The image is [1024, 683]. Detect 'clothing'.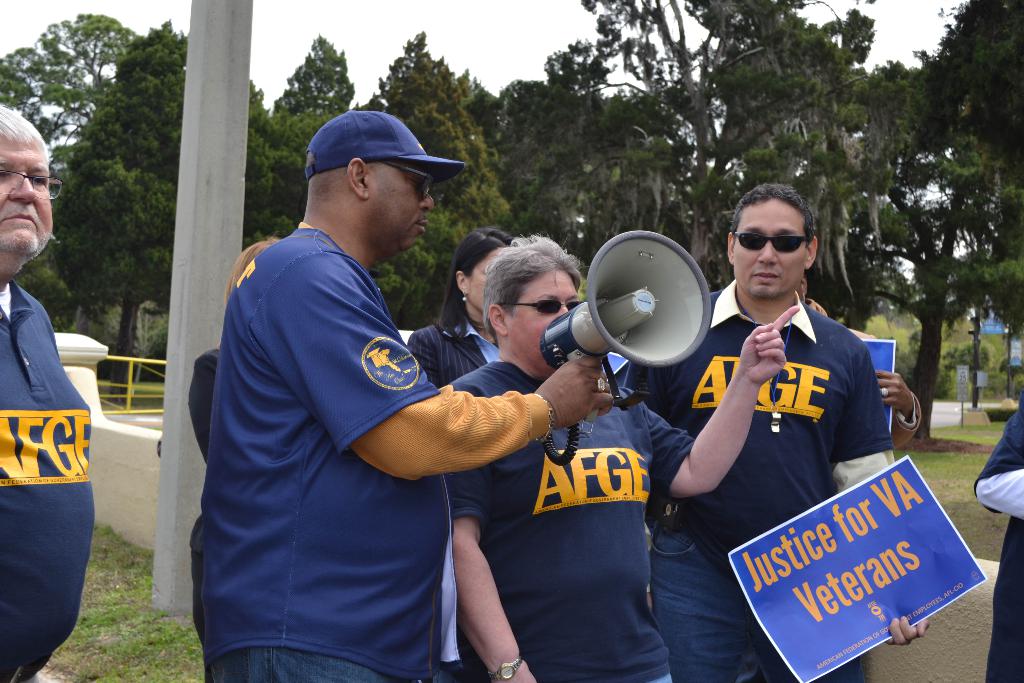
Detection: <region>451, 357, 691, 682</region>.
